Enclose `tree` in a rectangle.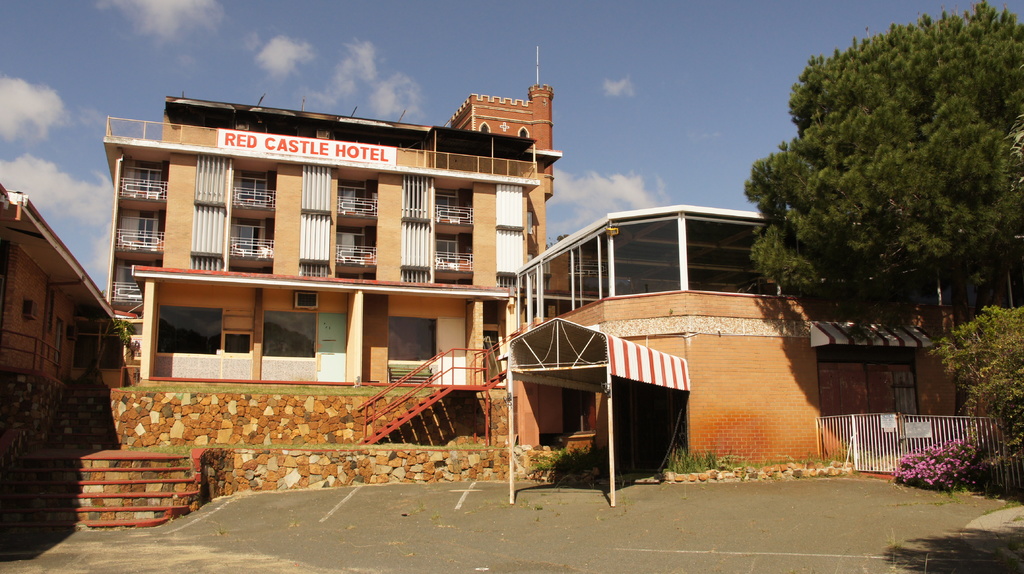
[1005, 63, 1023, 239].
